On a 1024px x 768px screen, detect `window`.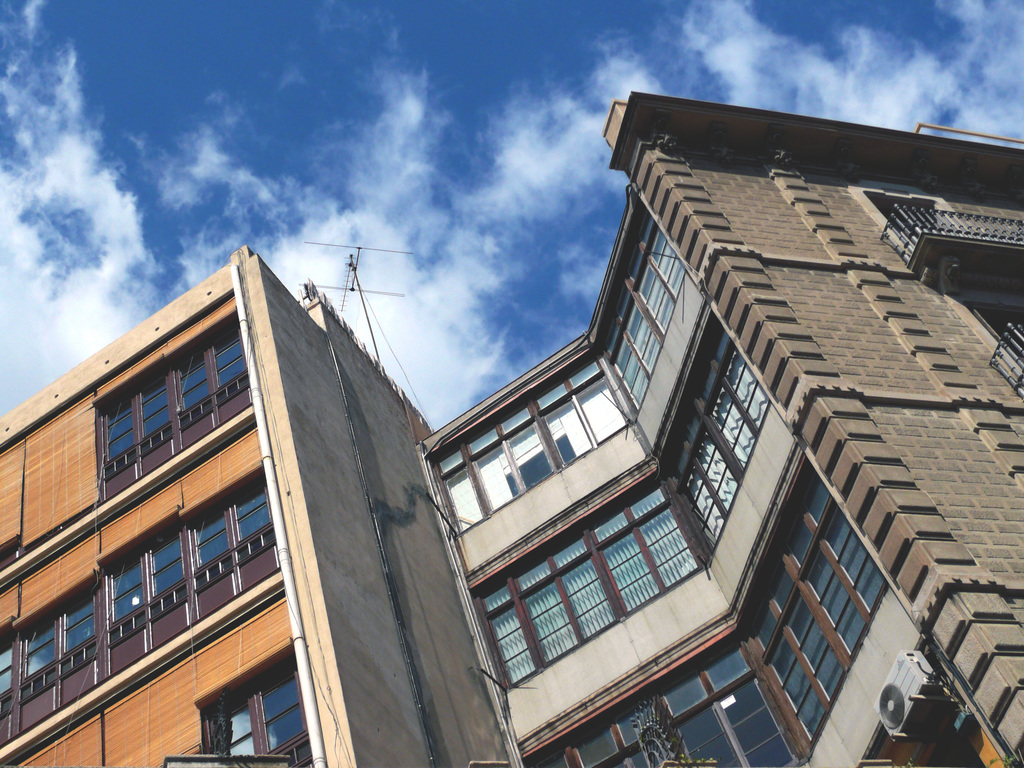
(953, 299, 1023, 374).
